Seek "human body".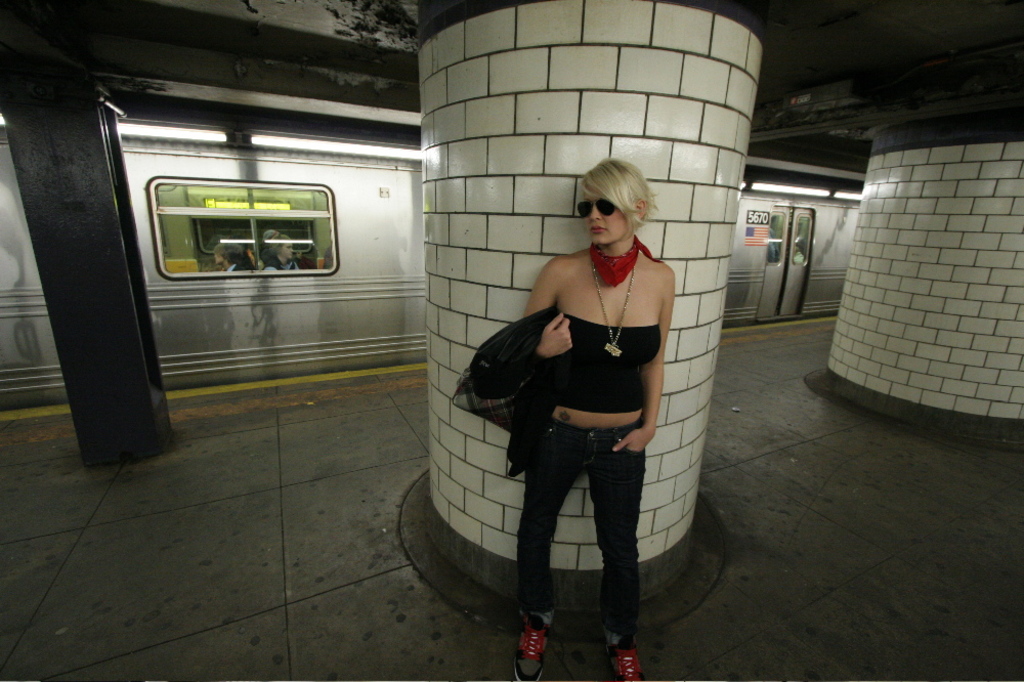
l=205, t=235, r=253, b=269.
